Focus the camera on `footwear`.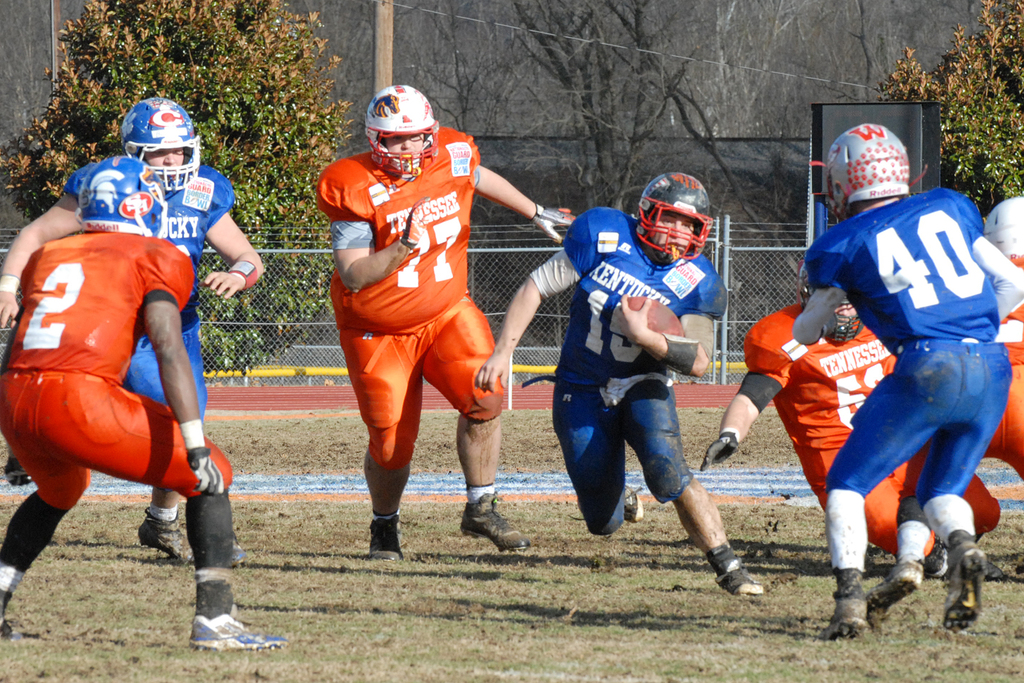
Focus region: box(0, 609, 42, 636).
